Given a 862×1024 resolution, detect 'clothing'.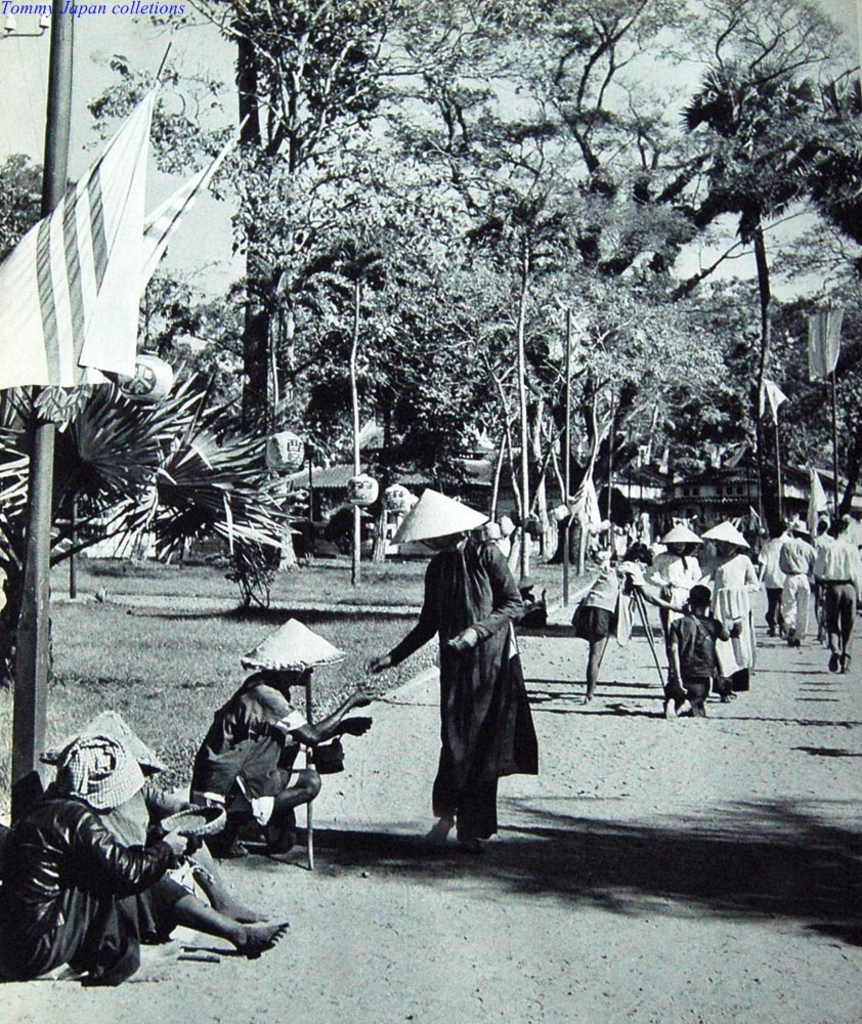
bbox=(570, 557, 649, 639).
